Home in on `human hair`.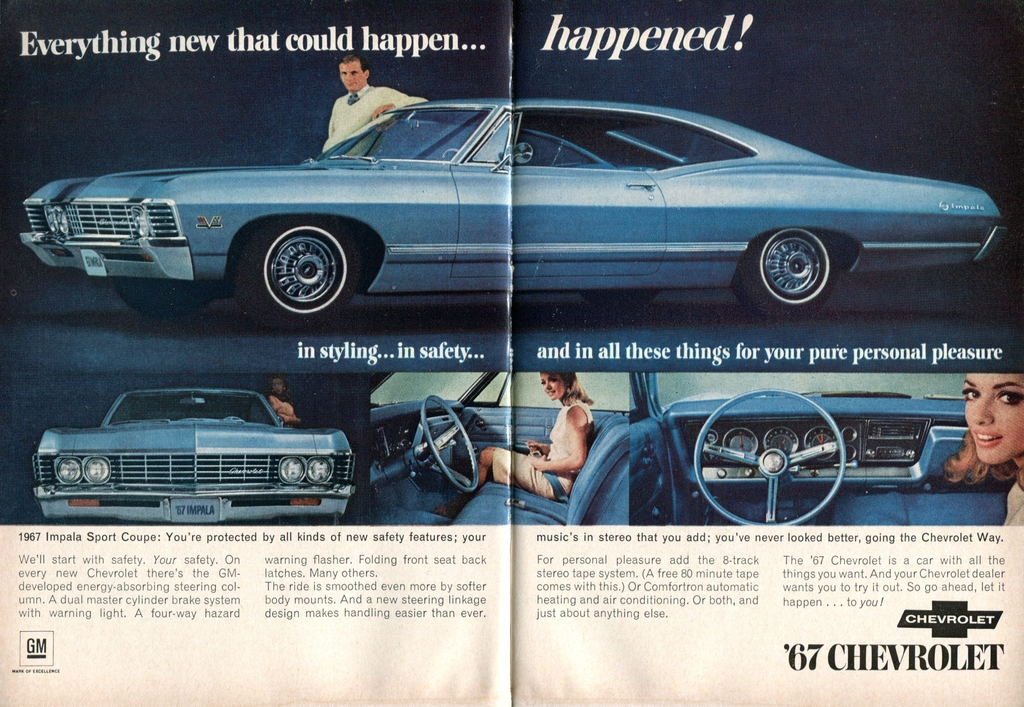
Homed in at region(334, 53, 371, 76).
